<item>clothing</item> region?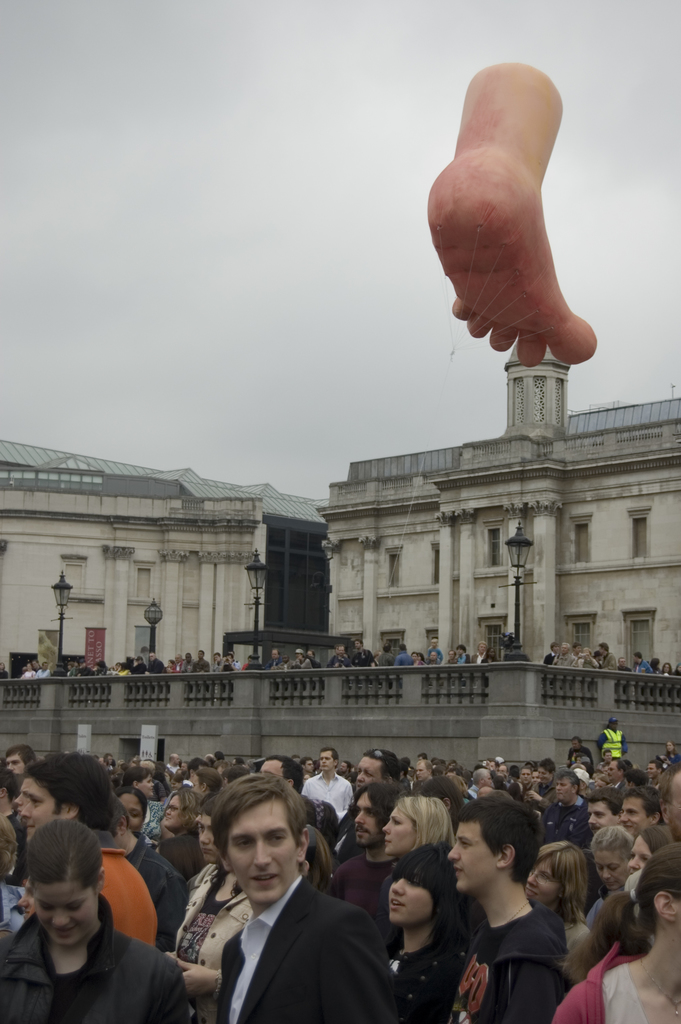
(left=9, top=917, right=196, bottom=1023)
